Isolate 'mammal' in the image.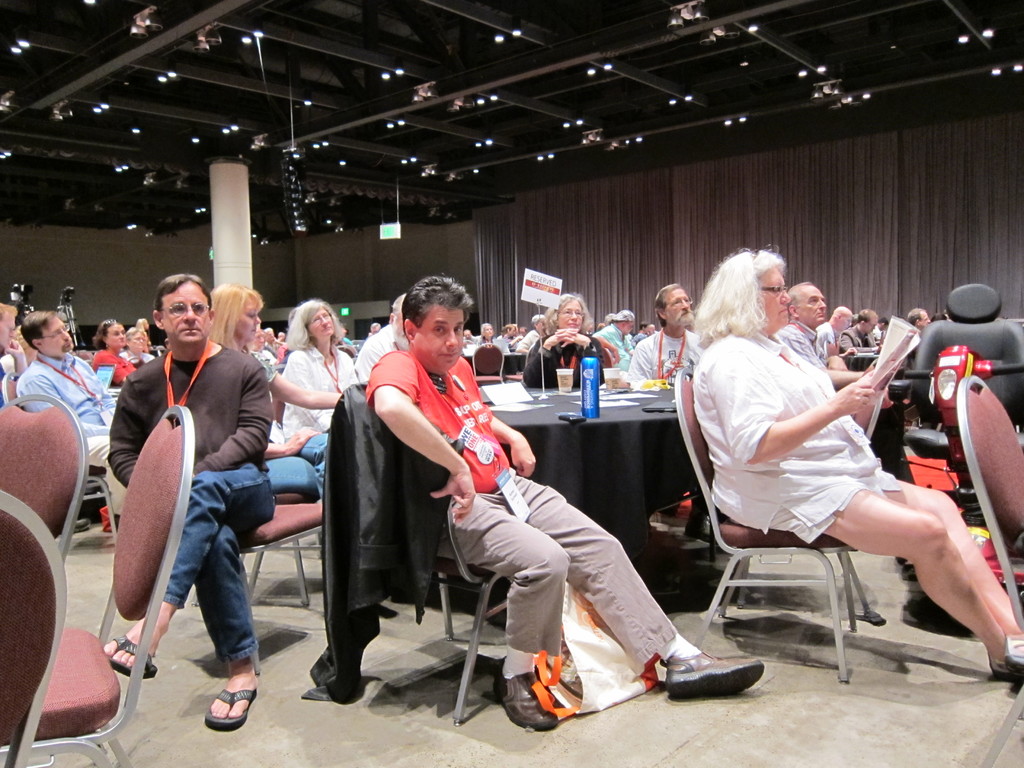
Isolated region: {"x1": 870, "y1": 316, "x2": 885, "y2": 341}.
